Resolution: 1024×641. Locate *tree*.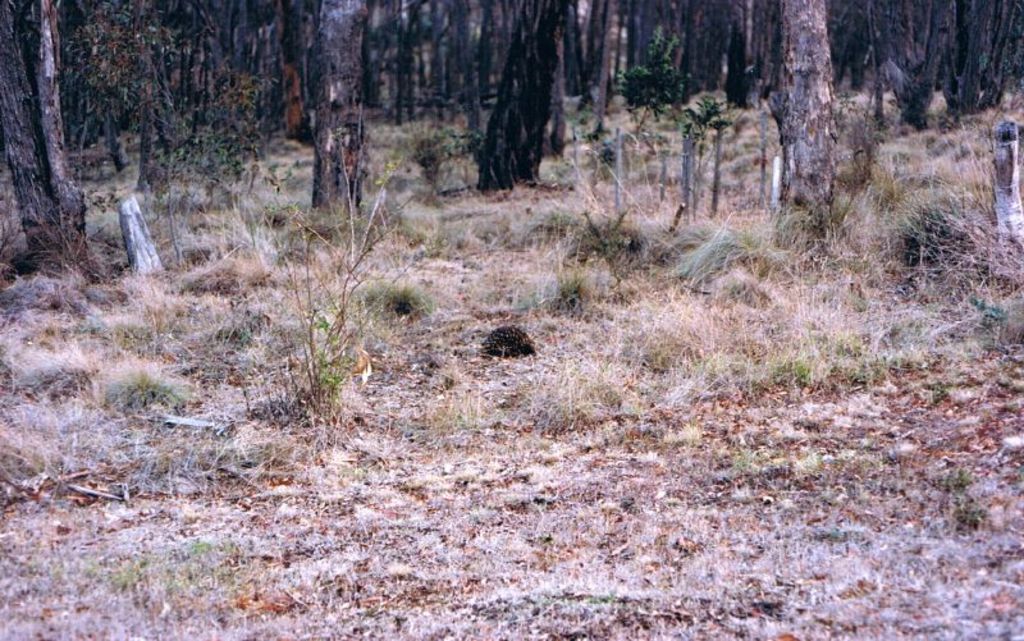
box(773, 0, 844, 242).
